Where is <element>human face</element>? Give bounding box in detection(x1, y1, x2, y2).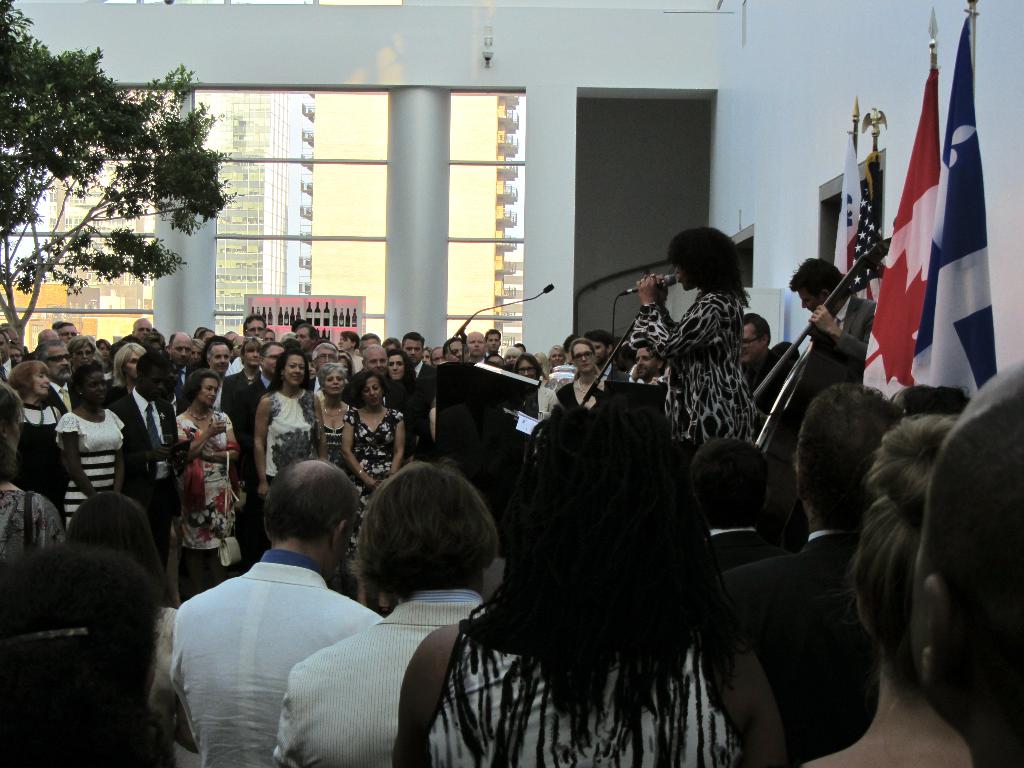
detection(337, 337, 351, 349).
